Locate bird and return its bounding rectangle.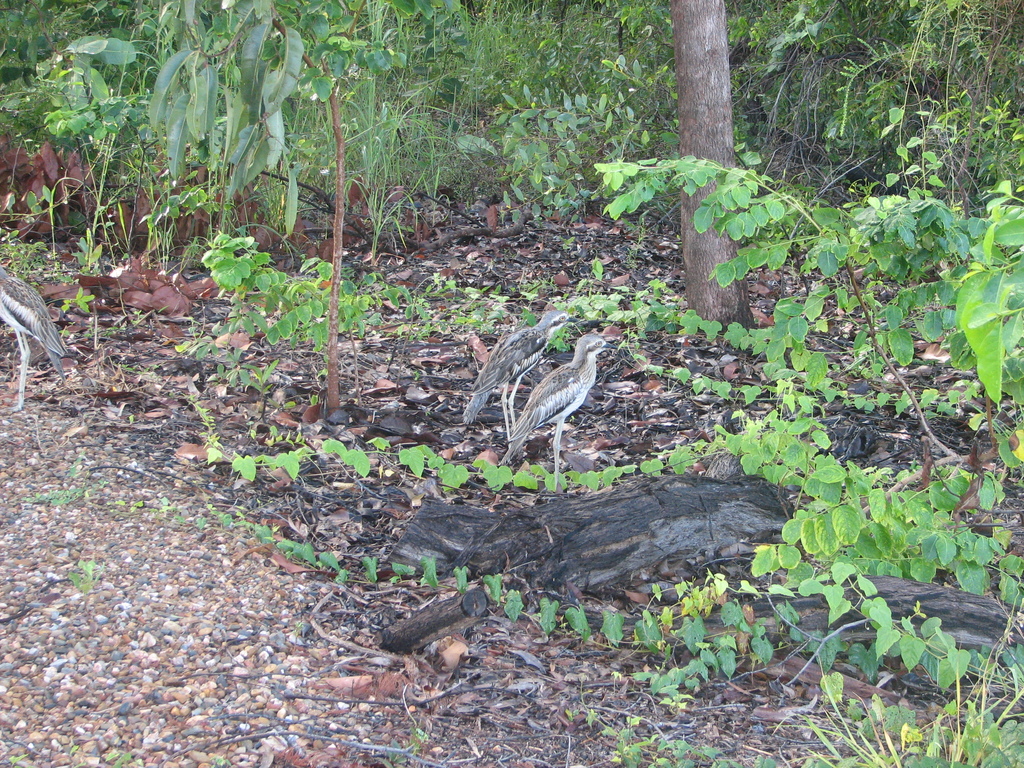
460,303,574,460.
